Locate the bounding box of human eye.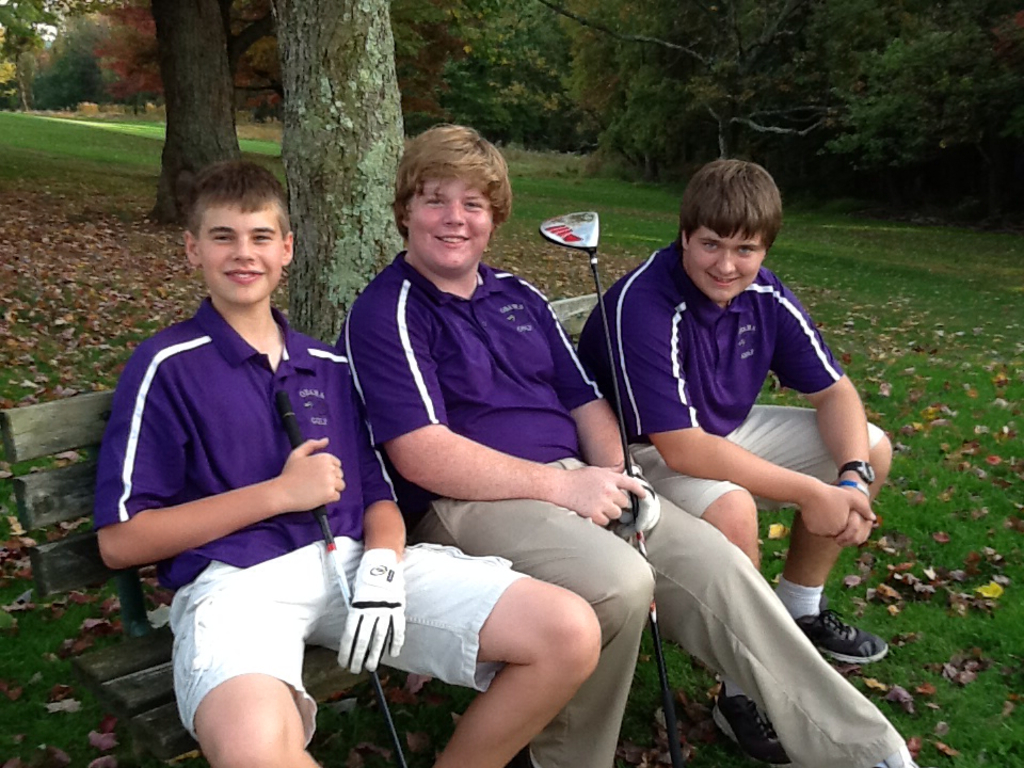
Bounding box: {"left": 418, "top": 195, "right": 448, "bottom": 208}.
